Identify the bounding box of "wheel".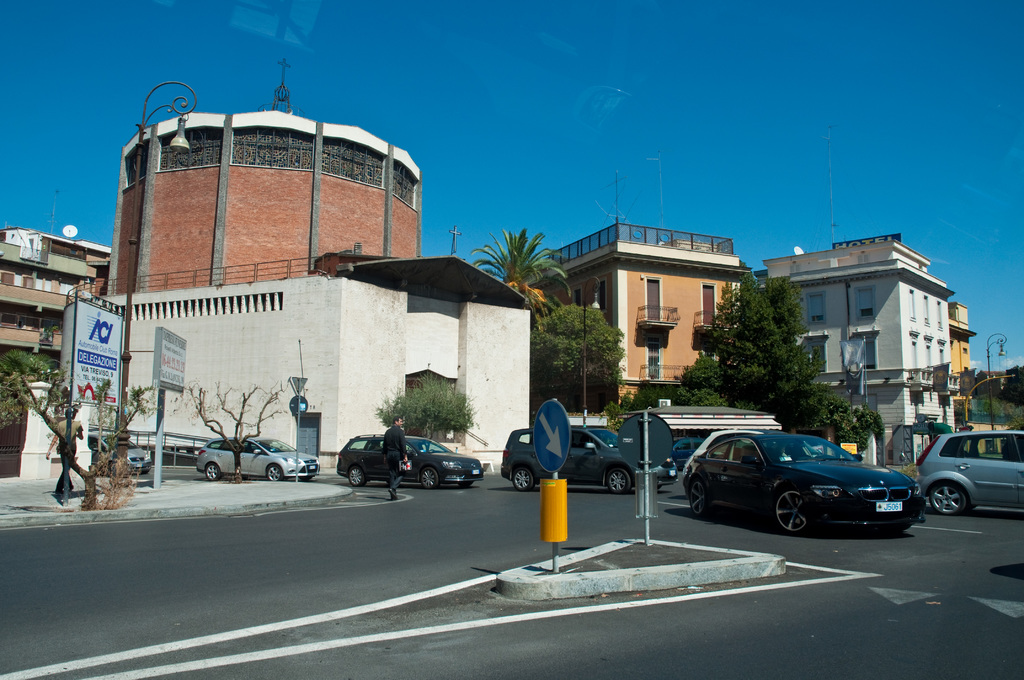
{"left": 689, "top": 473, "right": 709, "bottom": 521}.
